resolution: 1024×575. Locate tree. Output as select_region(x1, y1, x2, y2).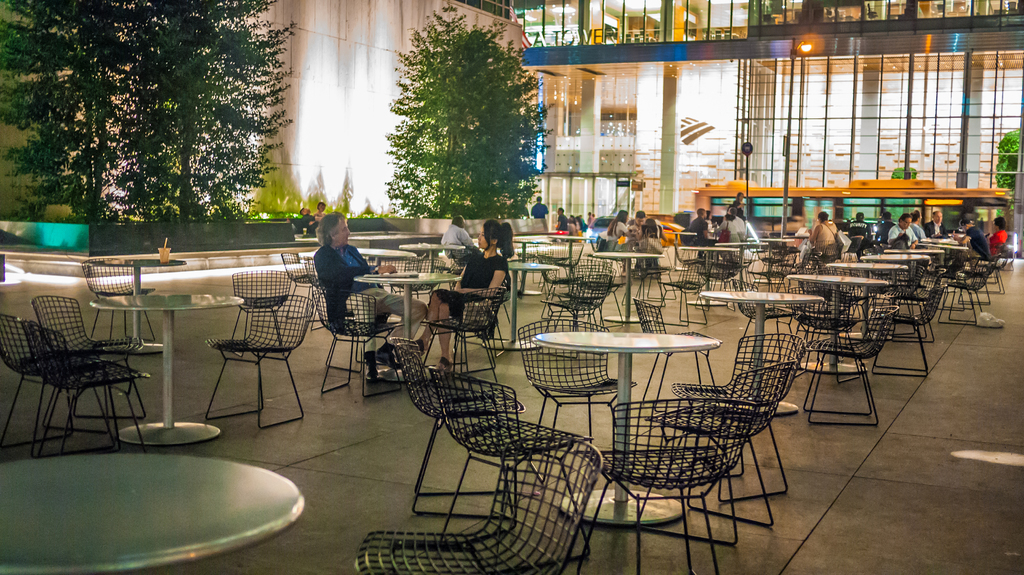
select_region(129, 0, 297, 237).
